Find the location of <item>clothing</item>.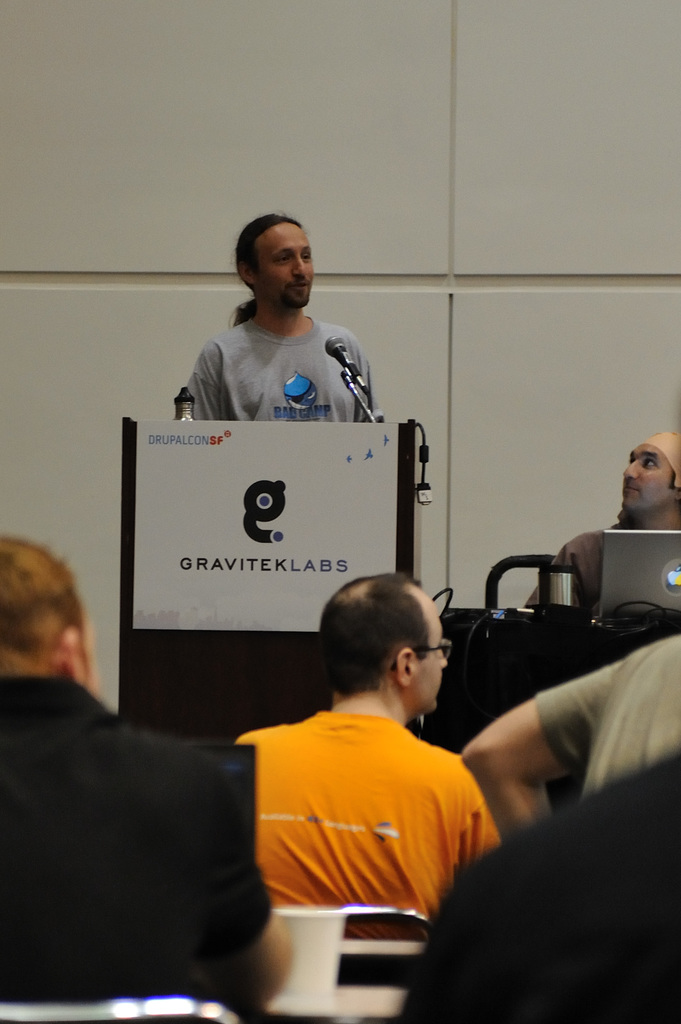
Location: 522, 639, 680, 788.
